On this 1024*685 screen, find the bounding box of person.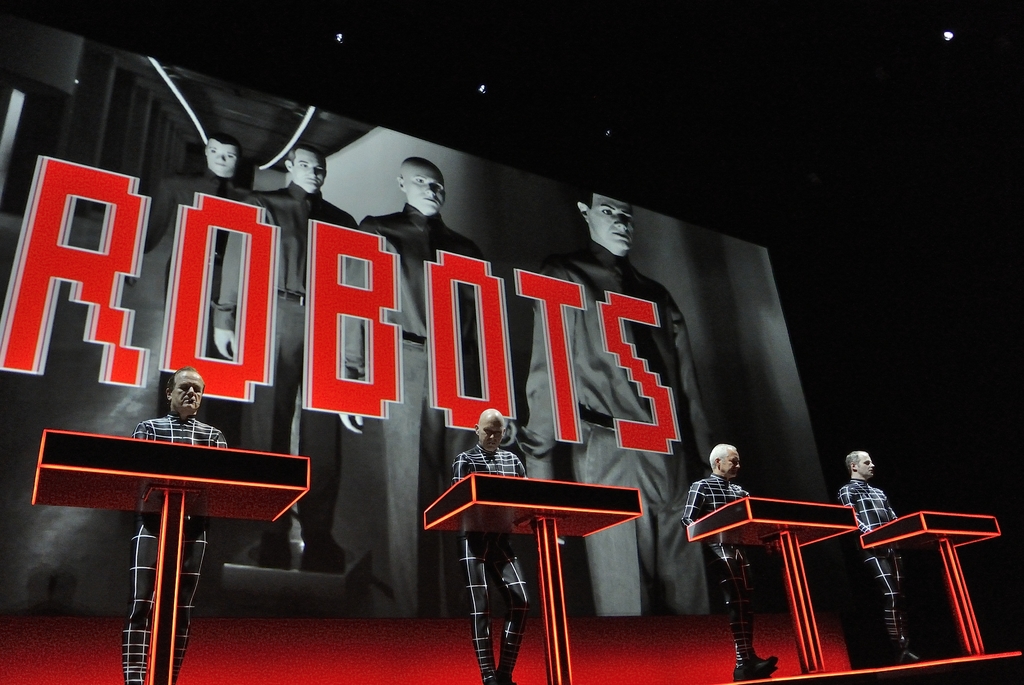
Bounding box: box(147, 132, 247, 246).
